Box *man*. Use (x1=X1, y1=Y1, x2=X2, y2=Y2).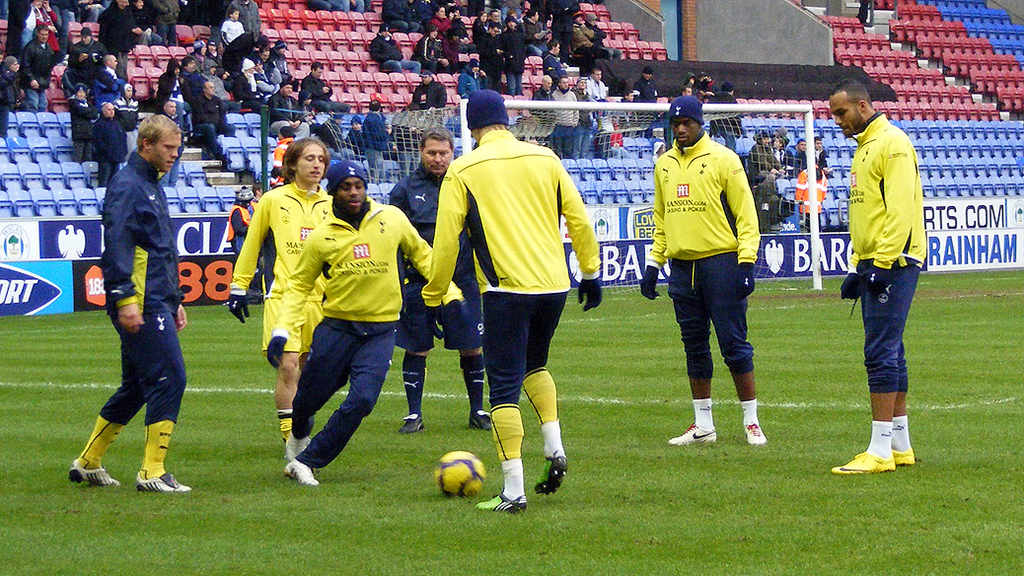
(x1=227, y1=134, x2=329, y2=439).
